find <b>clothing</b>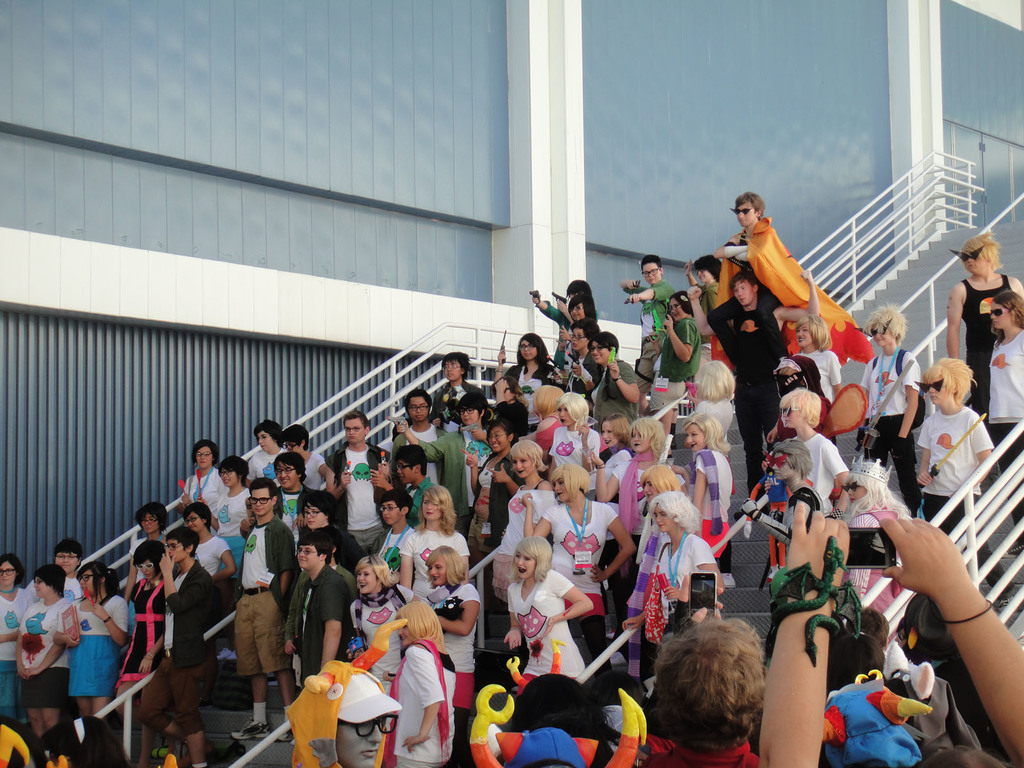
x1=630 y1=278 x2=670 y2=388
